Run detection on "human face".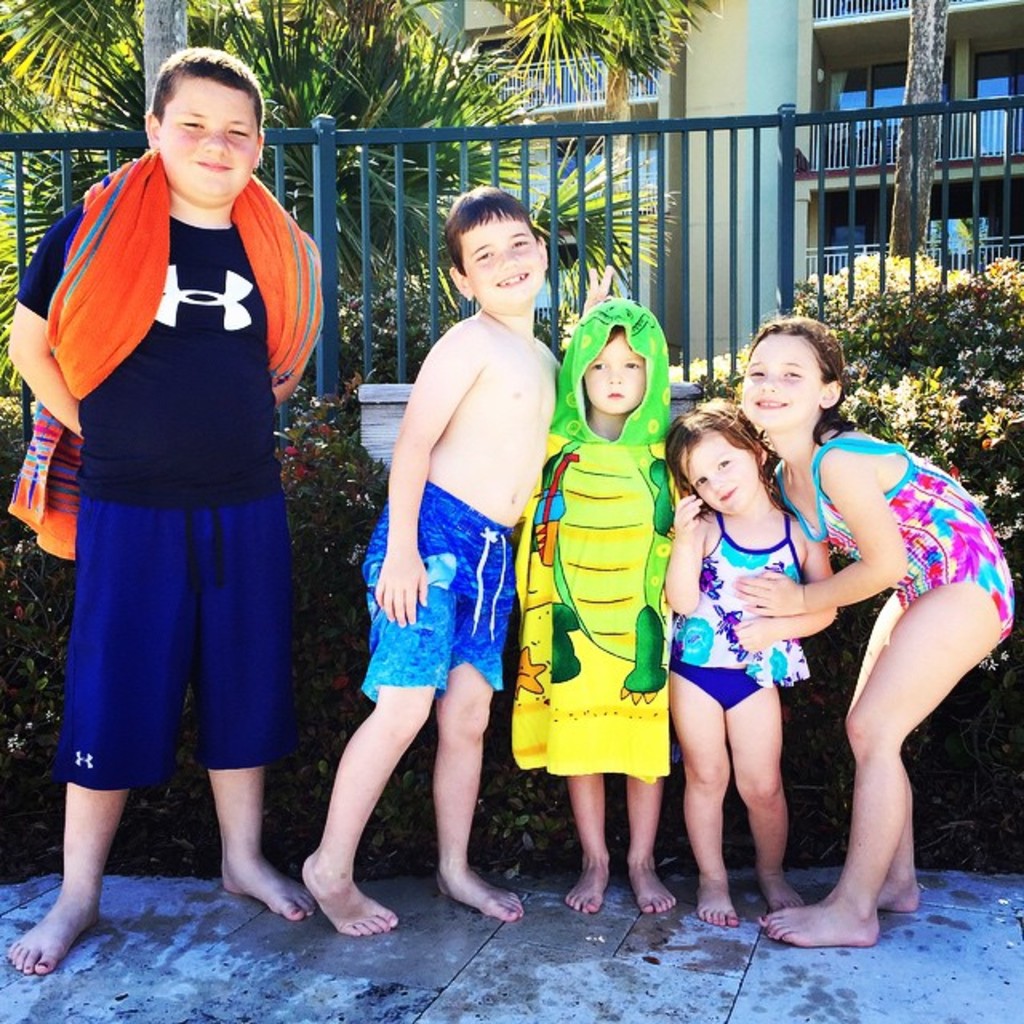
Result: box=[579, 333, 643, 418].
